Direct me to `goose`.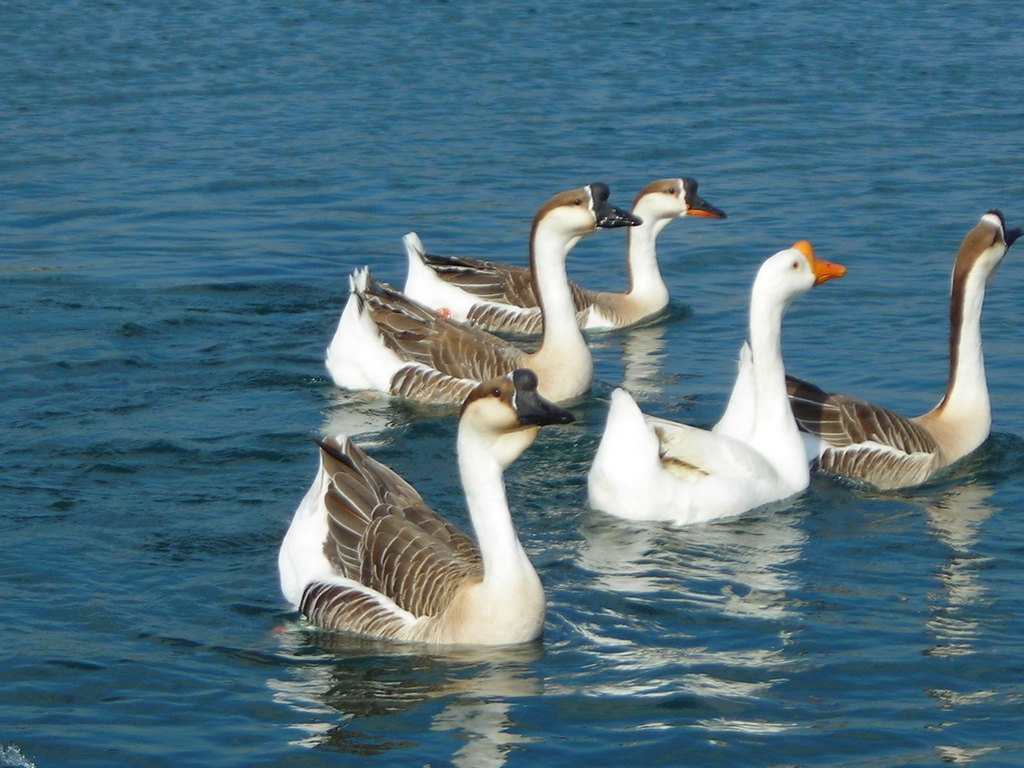
Direction: bbox(588, 241, 847, 522).
